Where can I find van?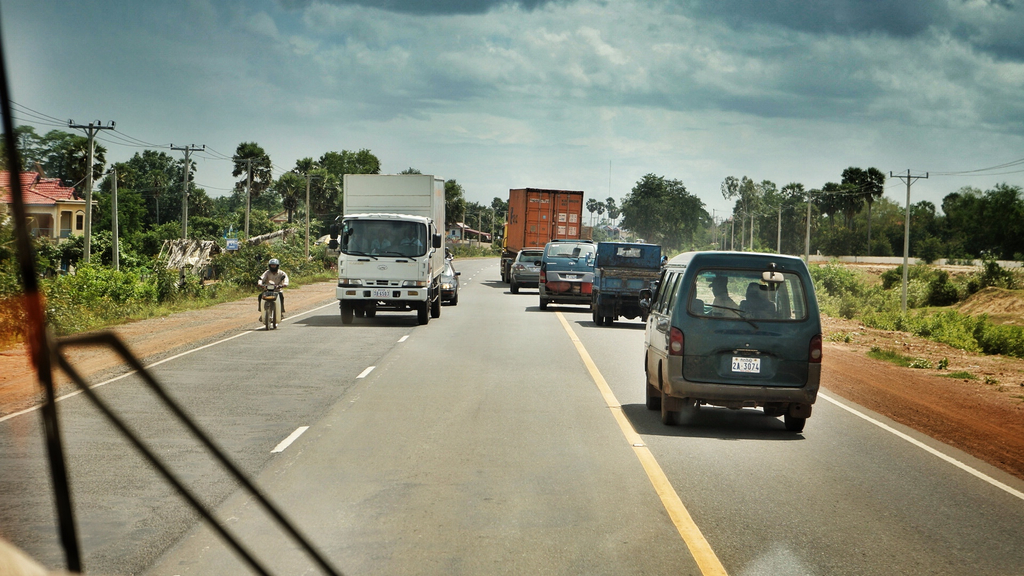
You can find it at [x1=335, y1=173, x2=448, y2=322].
